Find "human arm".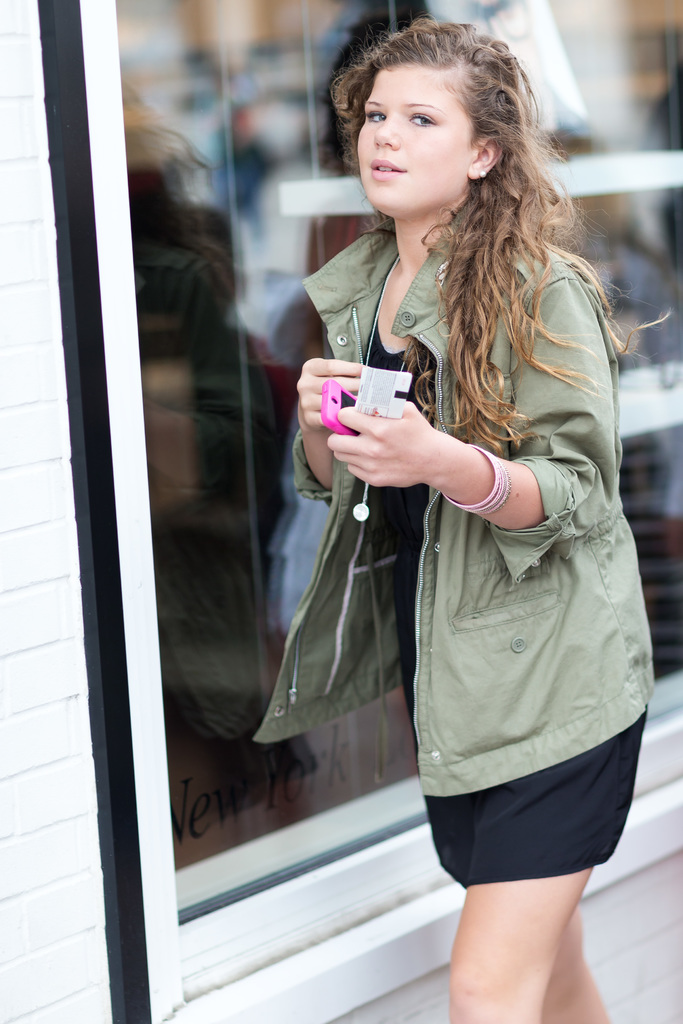
[309,324,613,583].
